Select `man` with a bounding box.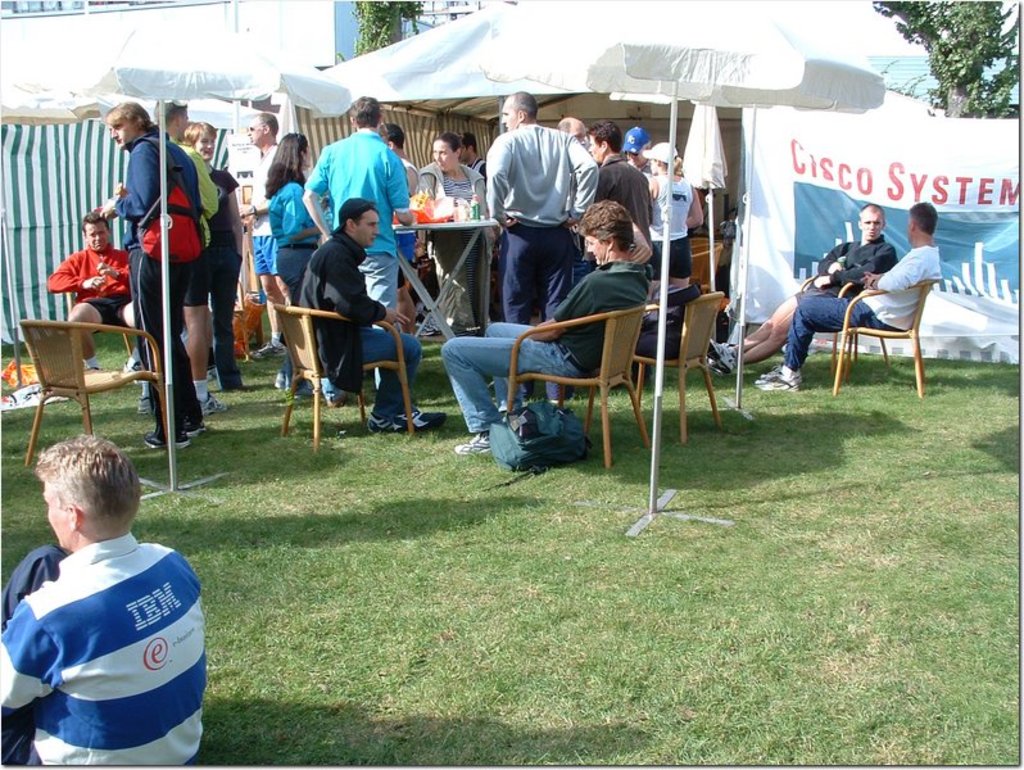
<box>704,201,907,385</box>.
